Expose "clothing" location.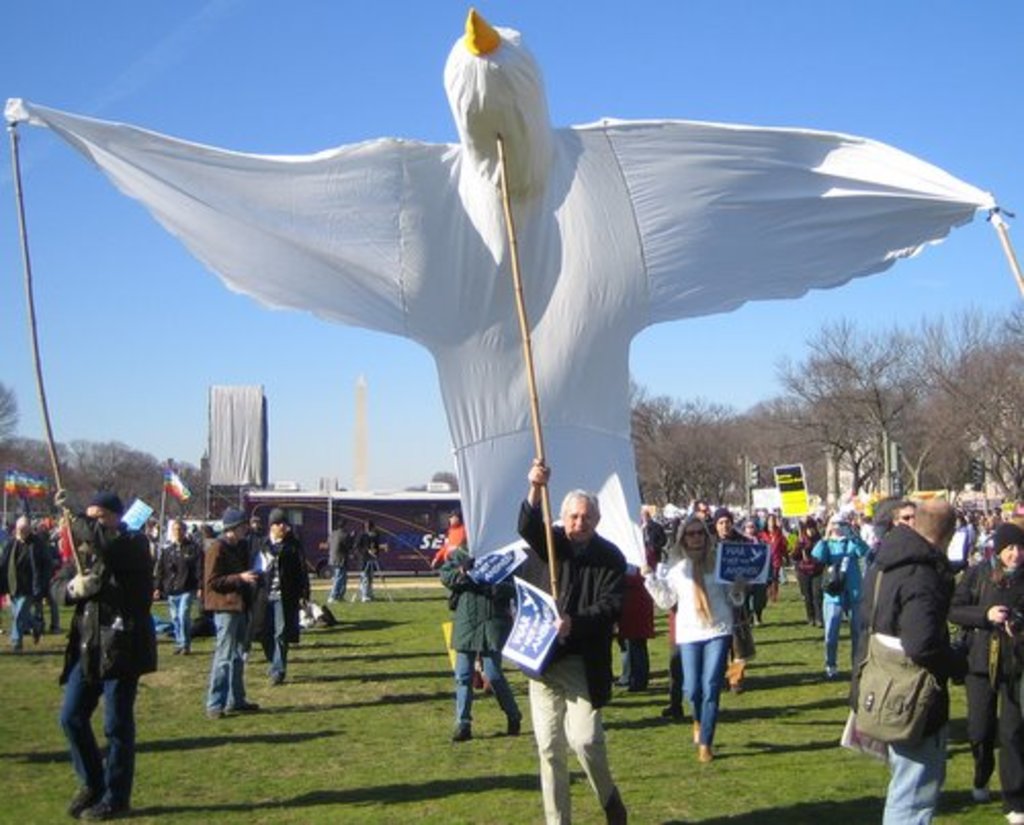
Exposed at box=[944, 555, 1016, 788].
